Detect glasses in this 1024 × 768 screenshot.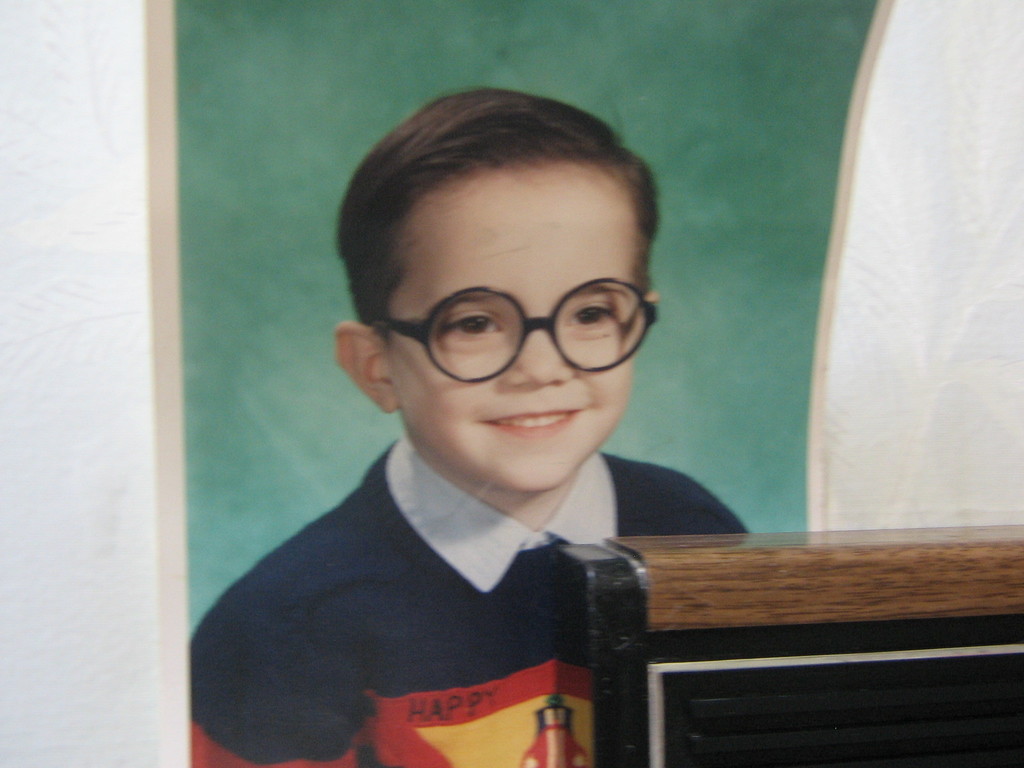
Detection: bbox=[375, 273, 660, 390].
